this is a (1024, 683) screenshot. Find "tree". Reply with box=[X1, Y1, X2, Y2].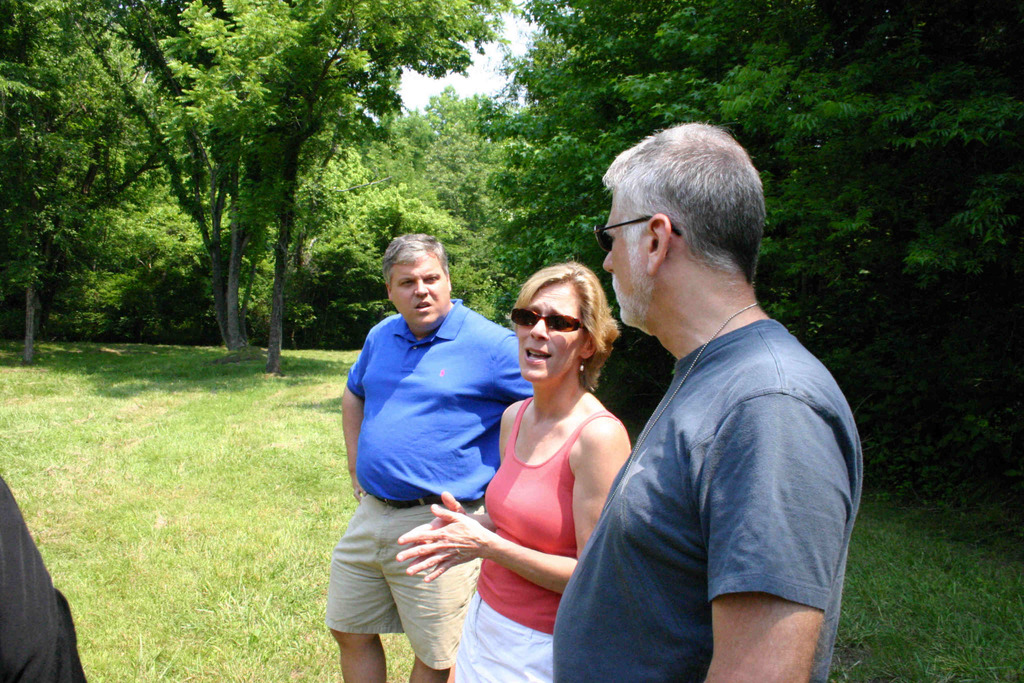
box=[348, 78, 527, 329].
